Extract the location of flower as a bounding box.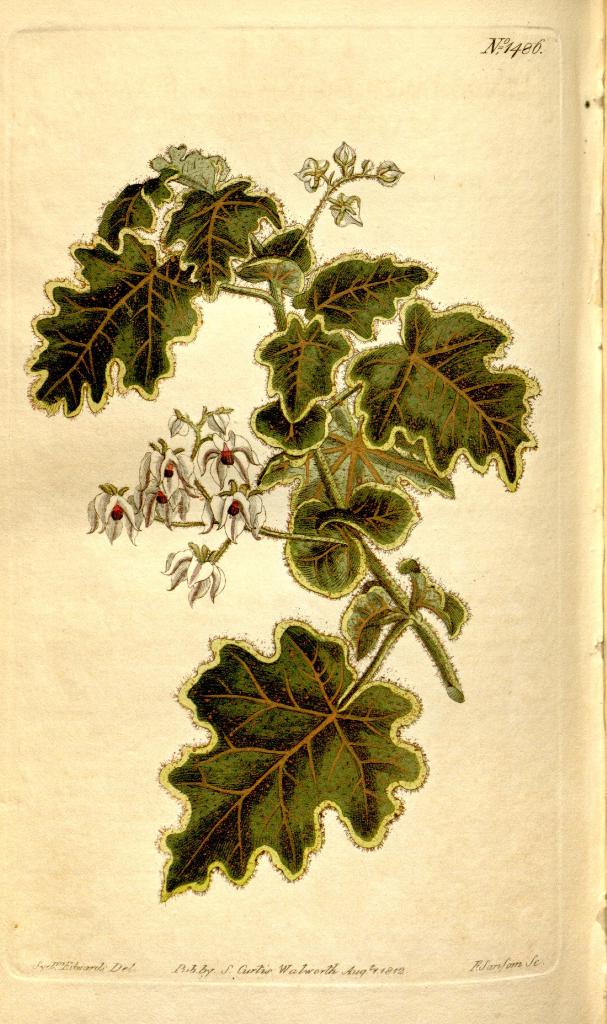
box=[158, 538, 225, 602].
